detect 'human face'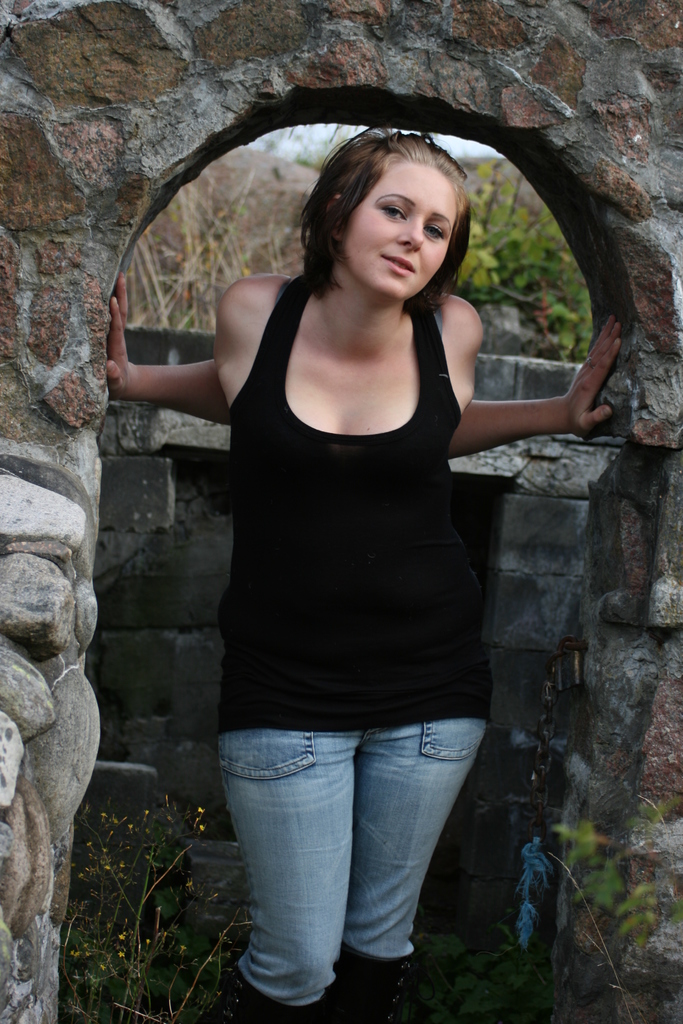
bbox=(350, 158, 456, 298)
